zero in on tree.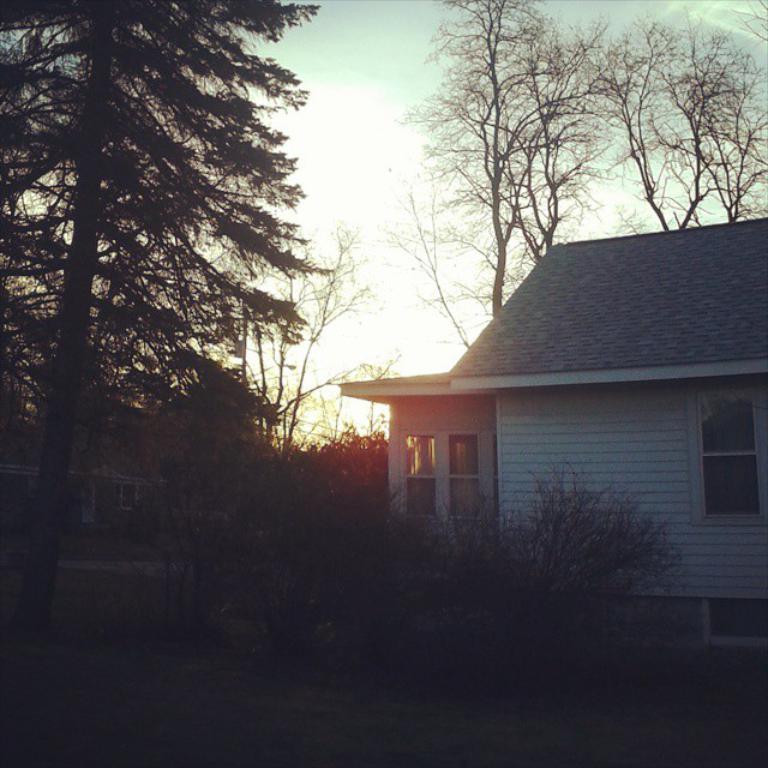
Zeroed in: box=[26, 31, 343, 540].
